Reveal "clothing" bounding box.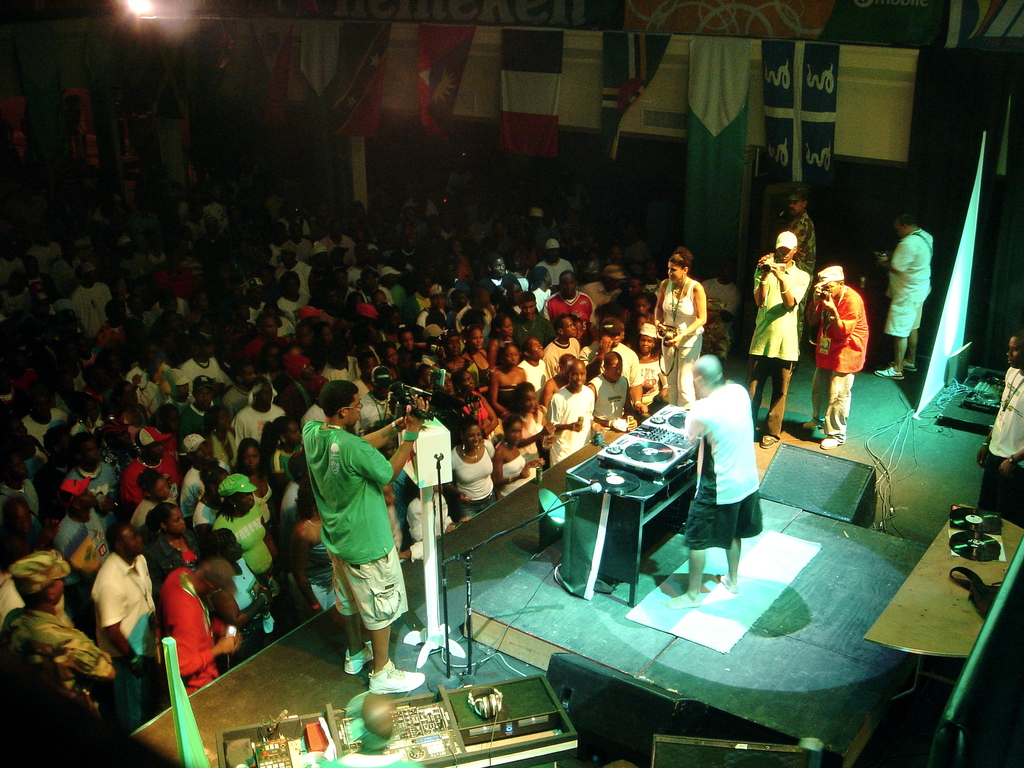
Revealed: bbox=(91, 549, 156, 667).
